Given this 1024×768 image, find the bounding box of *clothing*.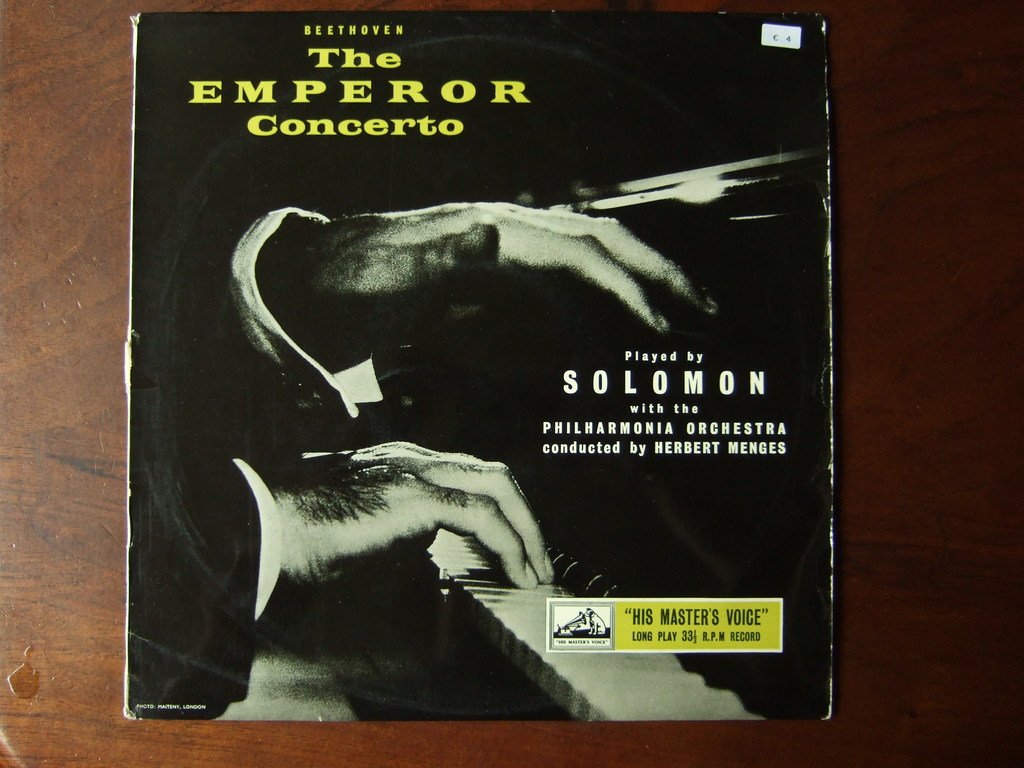
(128,193,380,715).
